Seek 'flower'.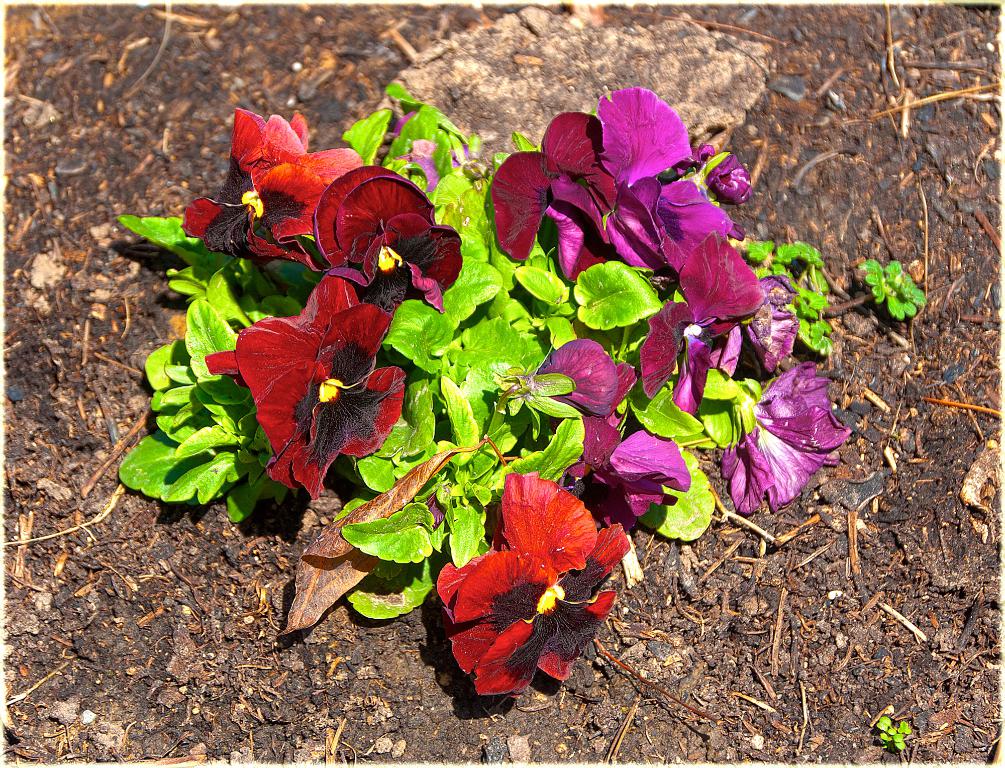
pyautogui.locateOnScreen(186, 107, 366, 264).
